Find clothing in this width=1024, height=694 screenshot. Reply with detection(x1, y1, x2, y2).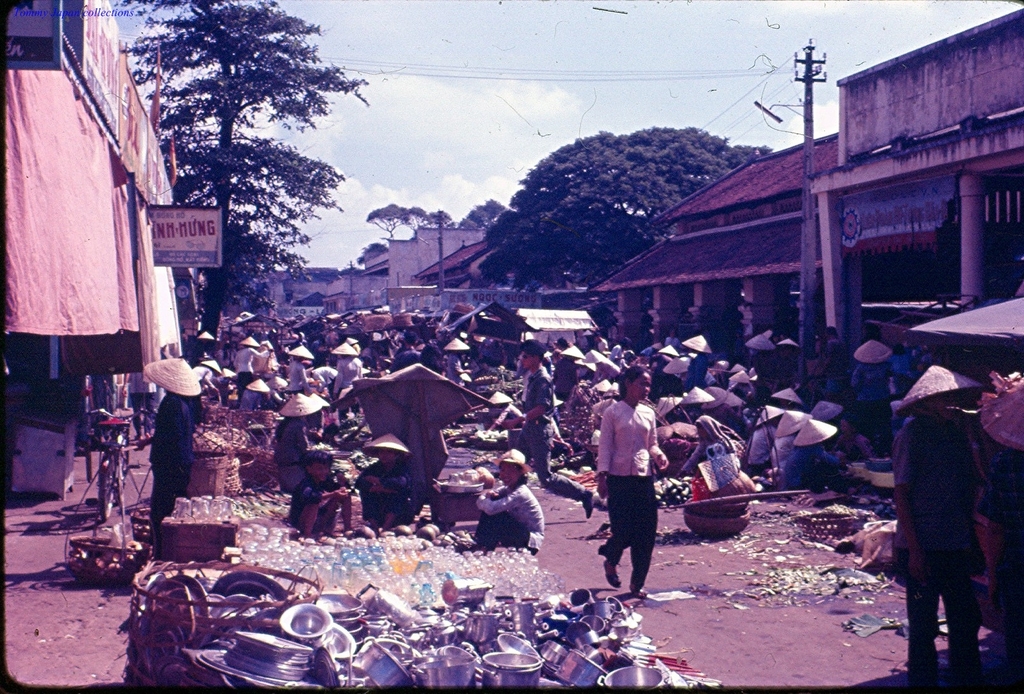
detection(767, 436, 803, 480).
